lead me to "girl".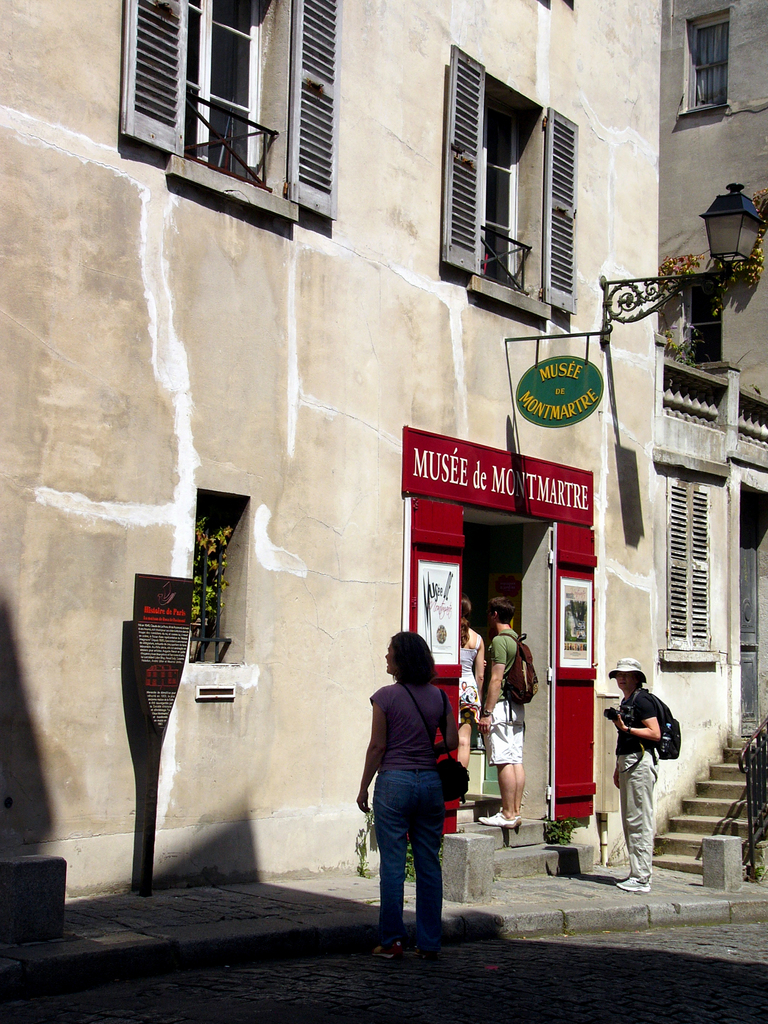
Lead to {"left": 355, "top": 626, "right": 466, "bottom": 979}.
